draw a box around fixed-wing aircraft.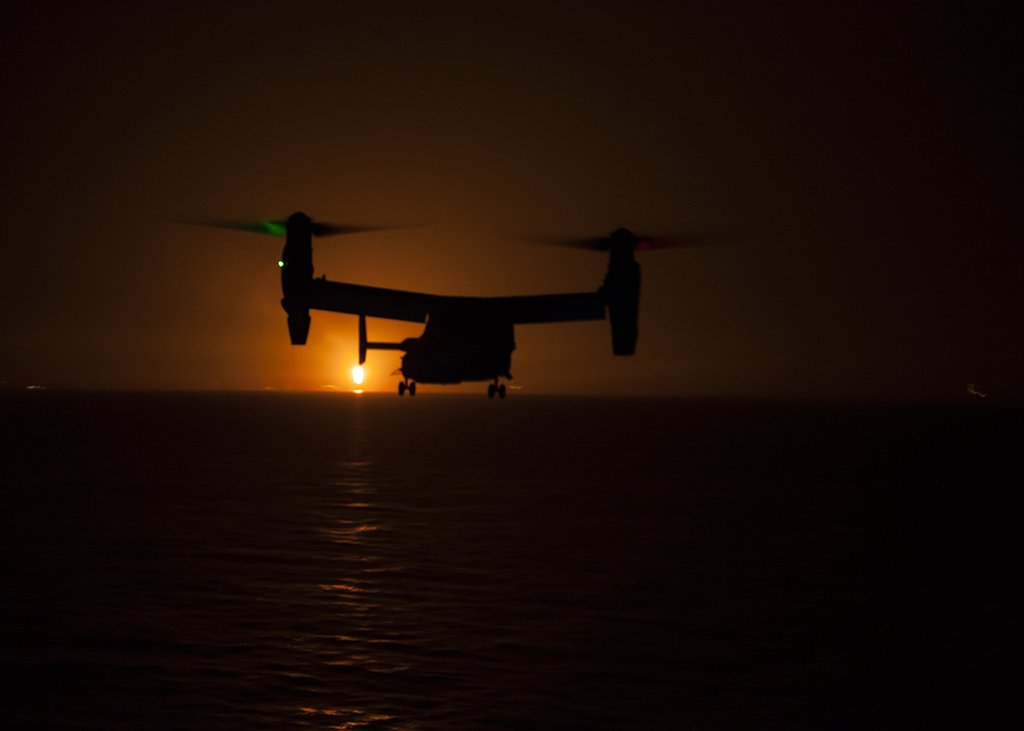
189, 199, 677, 411.
